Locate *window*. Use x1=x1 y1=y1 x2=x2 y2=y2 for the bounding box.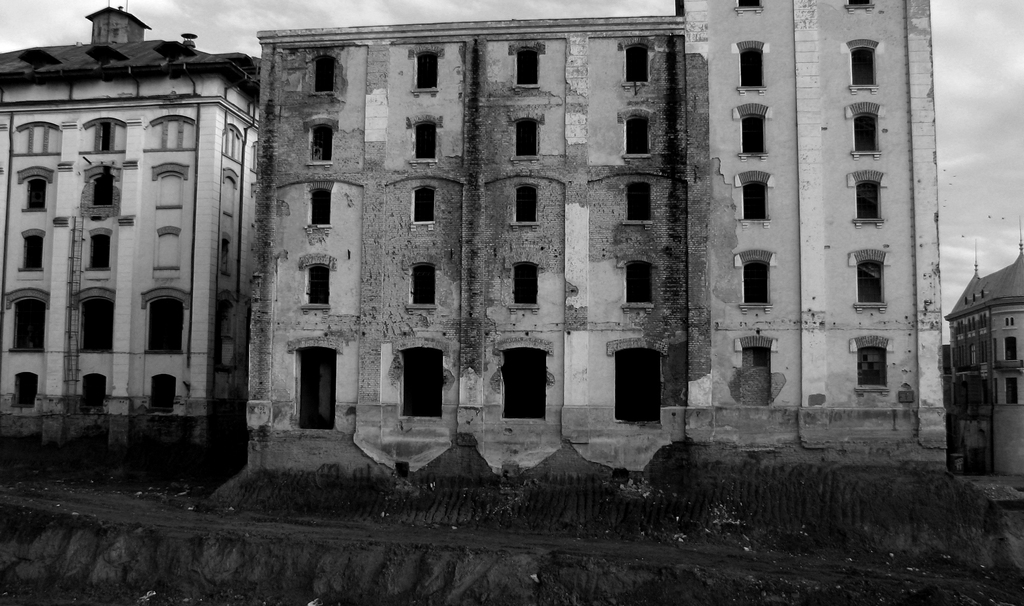
x1=739 y1=47 x2=764 y2=88.
